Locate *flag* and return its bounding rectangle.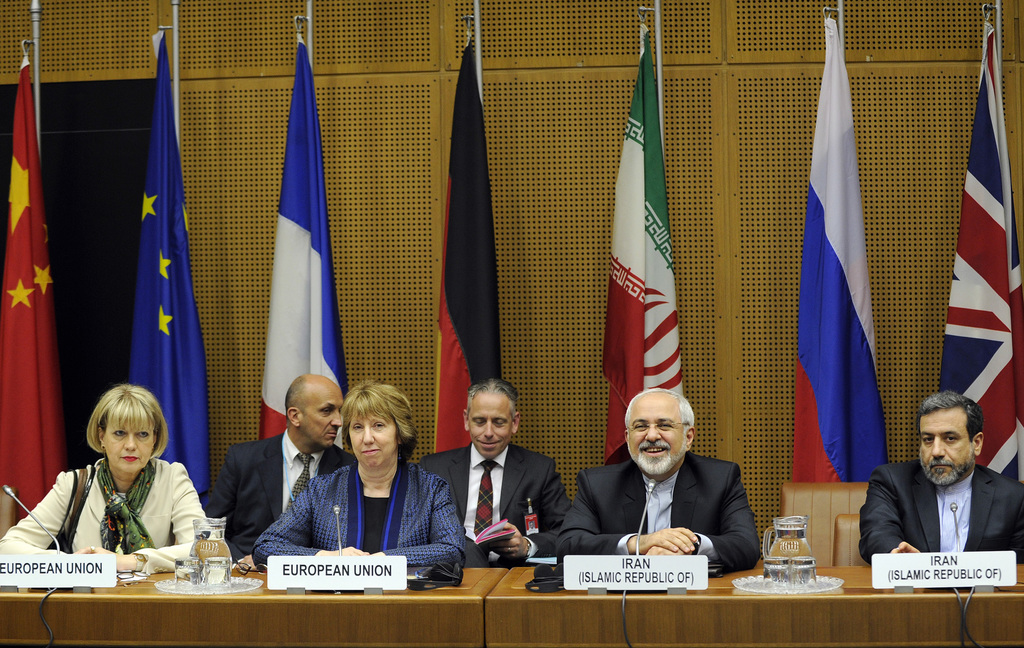
bbox=[1, 51, 61, 517].
